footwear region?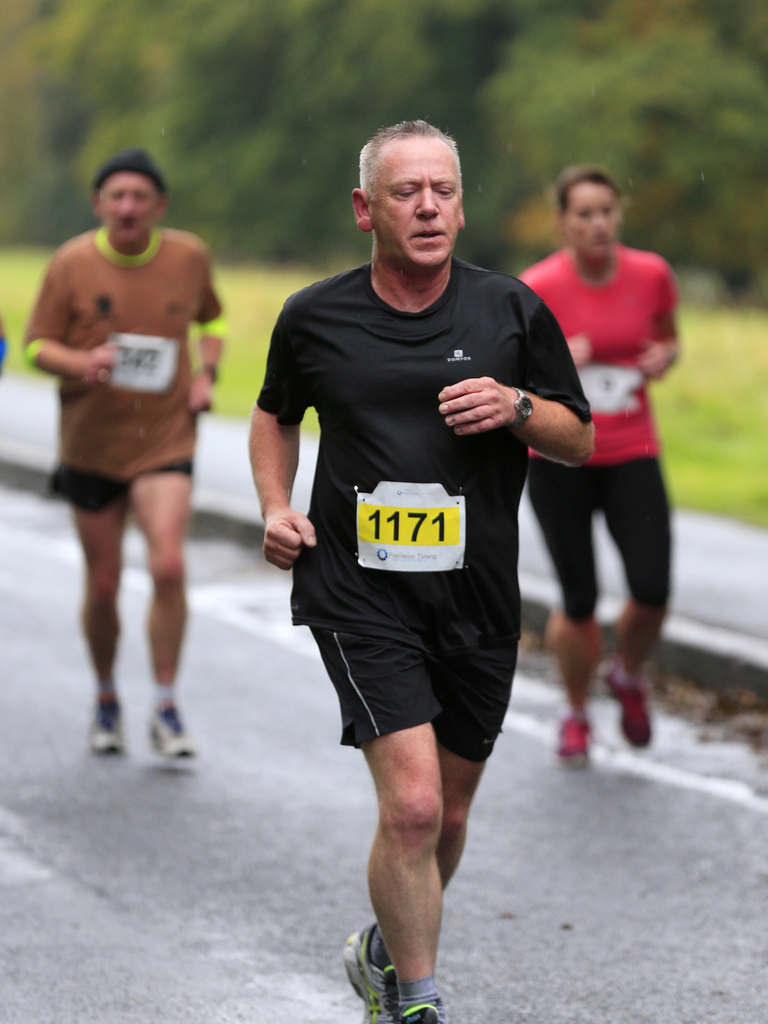
x1=398, y1=981, x2=451, y2=1023
